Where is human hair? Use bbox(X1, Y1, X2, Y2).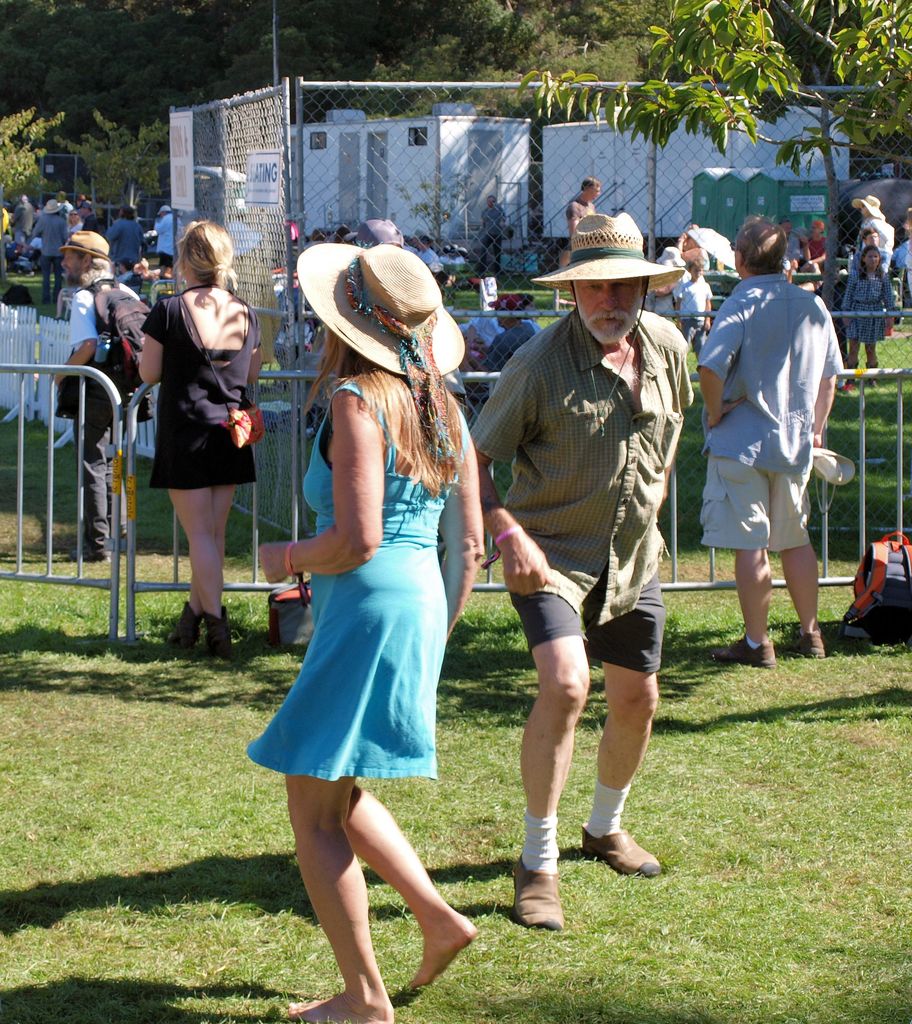
bbox(57, 189, 64, 202).
